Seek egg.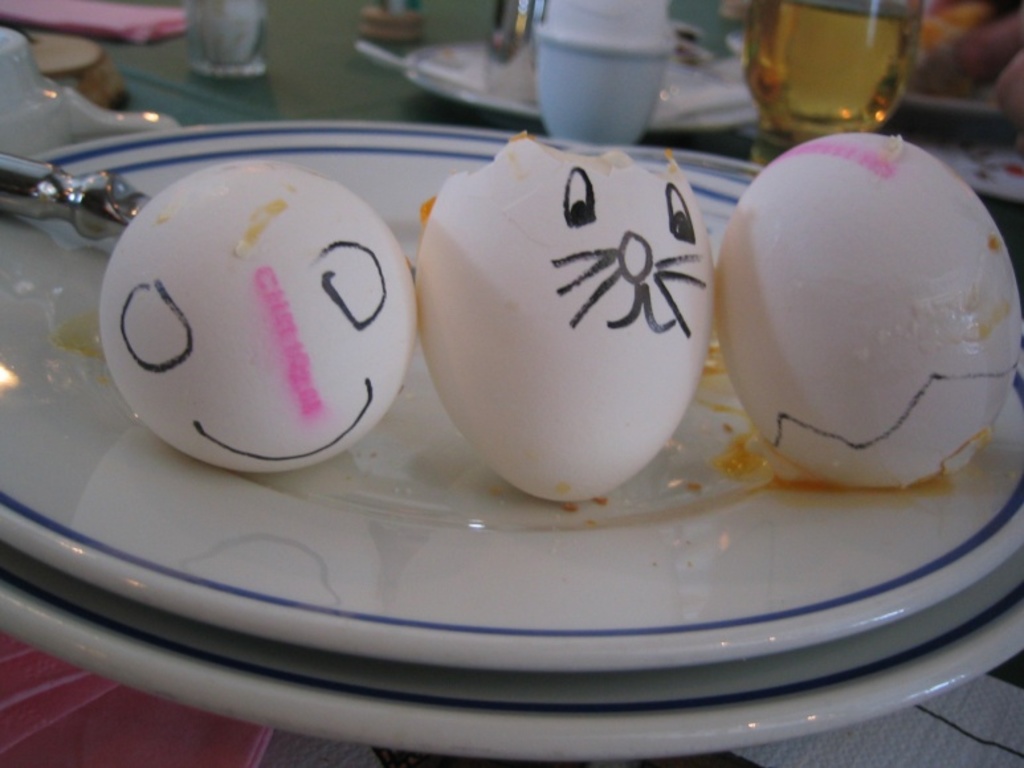
crop(714, 128, 1020, 489).
